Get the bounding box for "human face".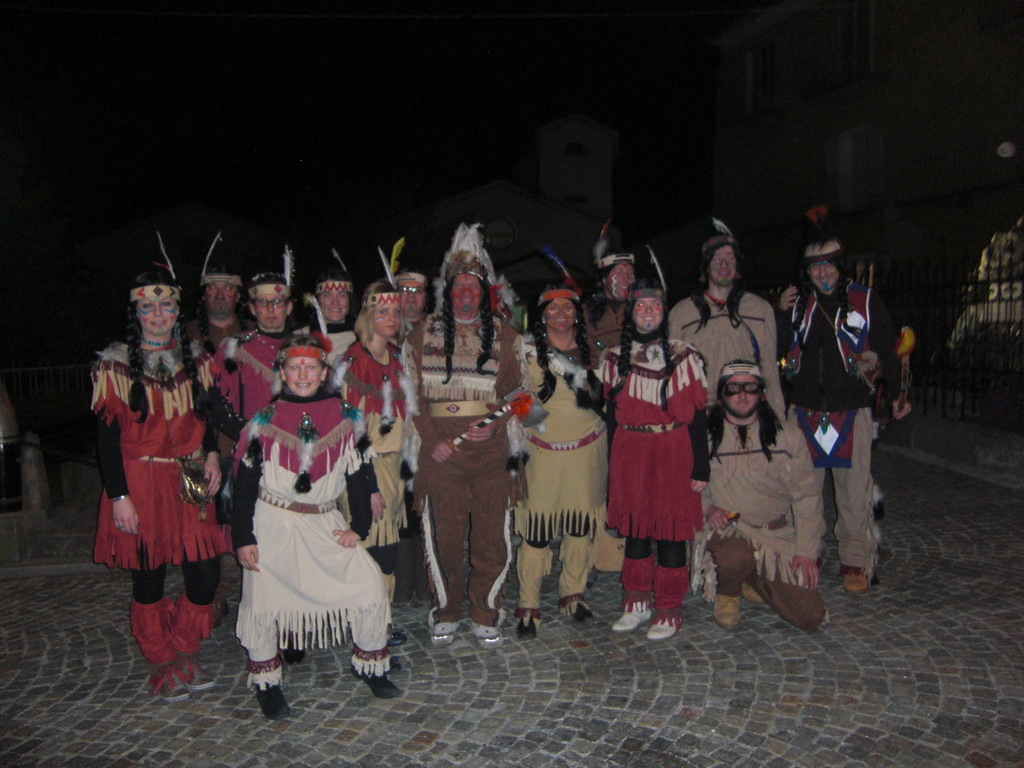
<box>541,294,575,333</box>.
